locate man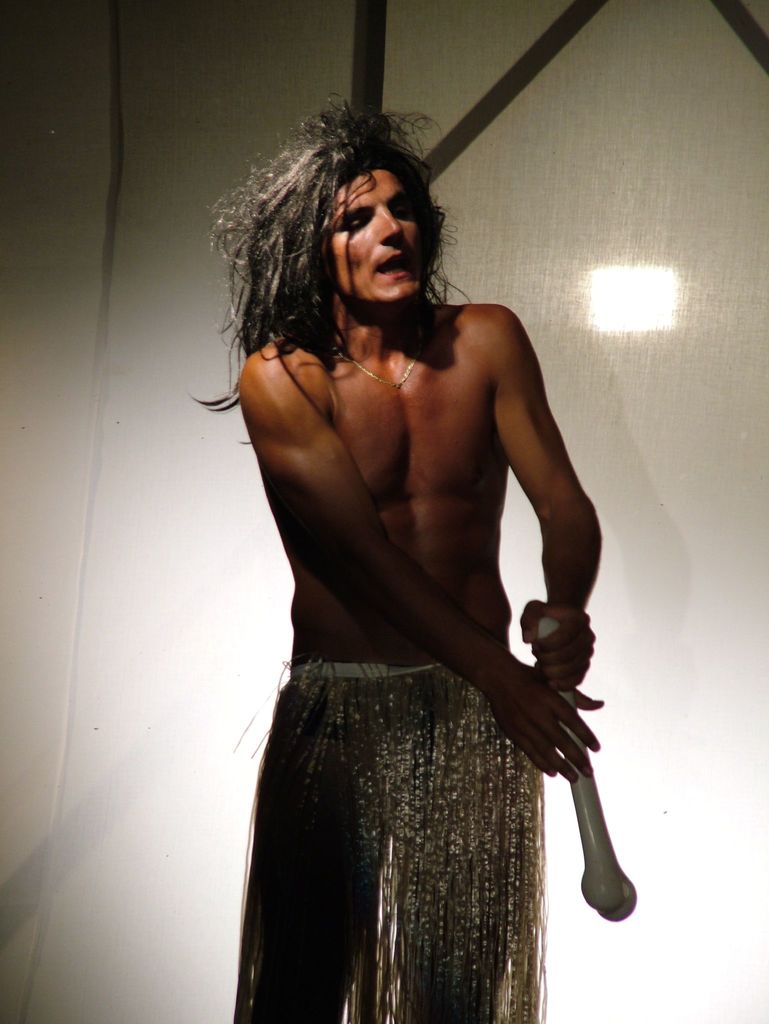
(left=184, top=113, right=636, bottom=964)
